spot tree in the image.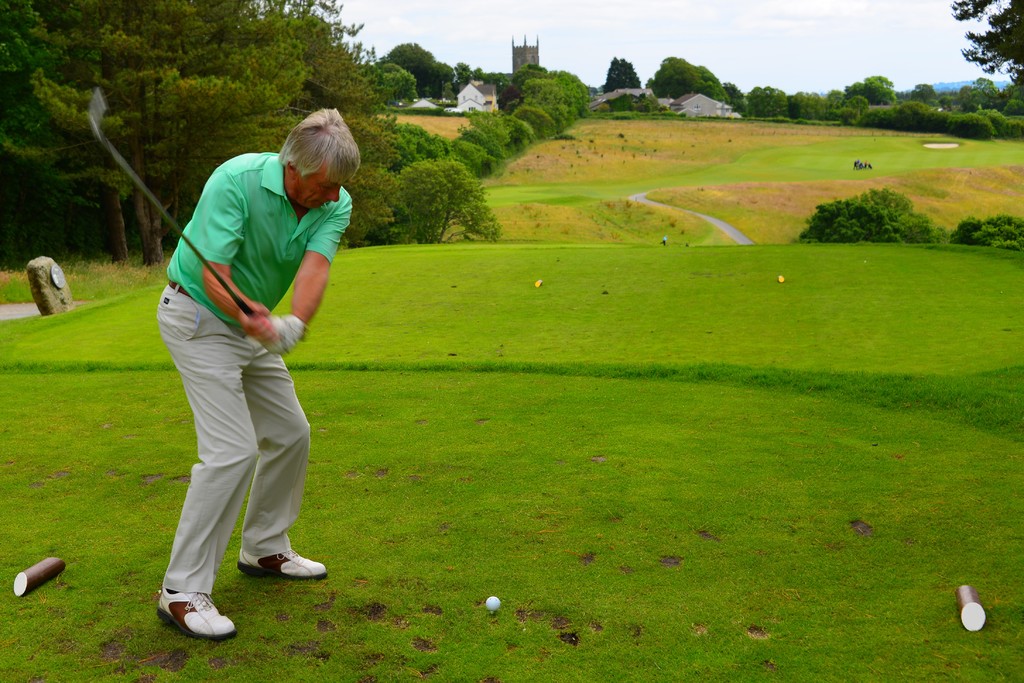
tree found at Rect(600, 57, 643, 94).
